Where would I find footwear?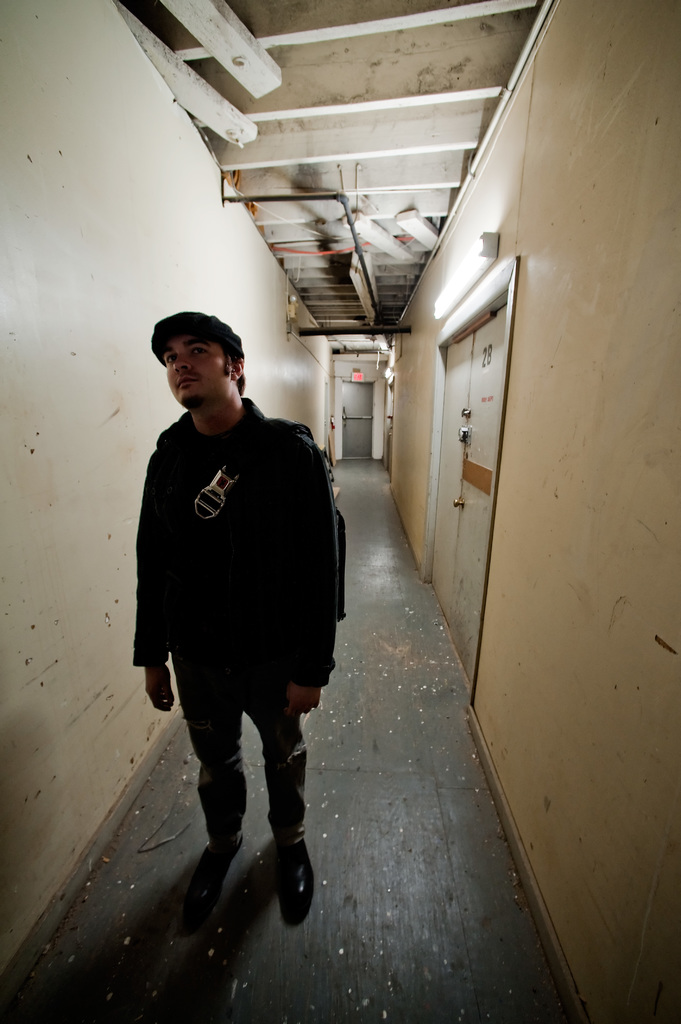
At Rect(195, 824, 244, 879).
